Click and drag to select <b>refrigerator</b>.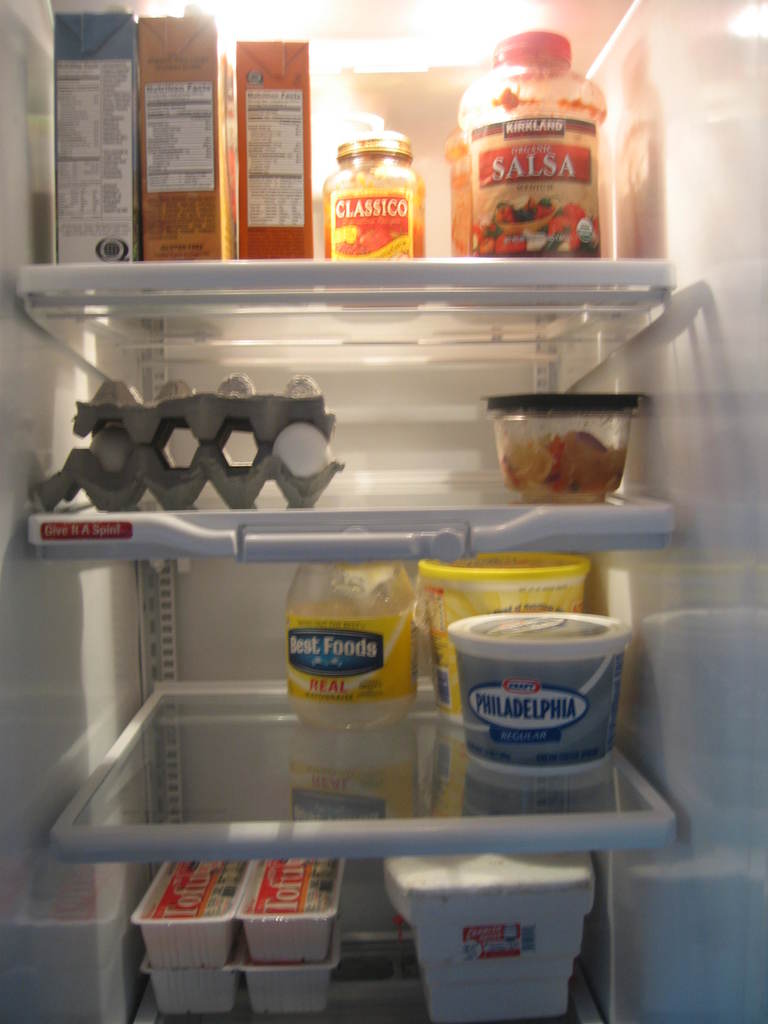
Selection: x1=0, y1=0, x2=767, y2=1023.
